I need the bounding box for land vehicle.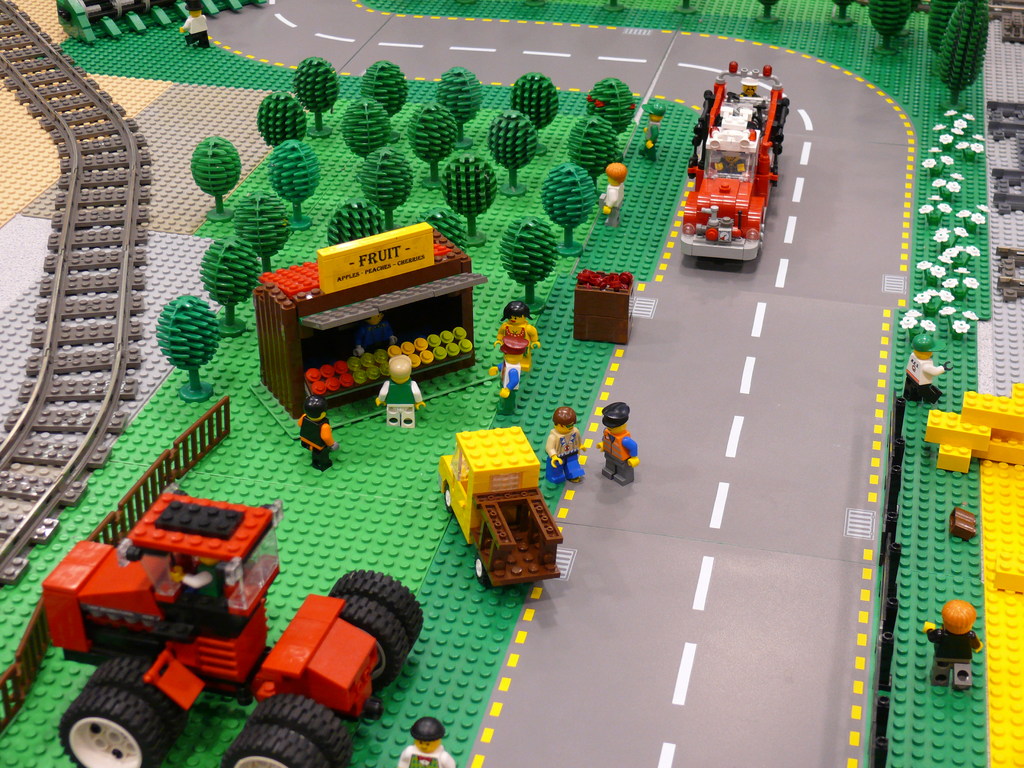
Here it is: 680:60:789:264.
